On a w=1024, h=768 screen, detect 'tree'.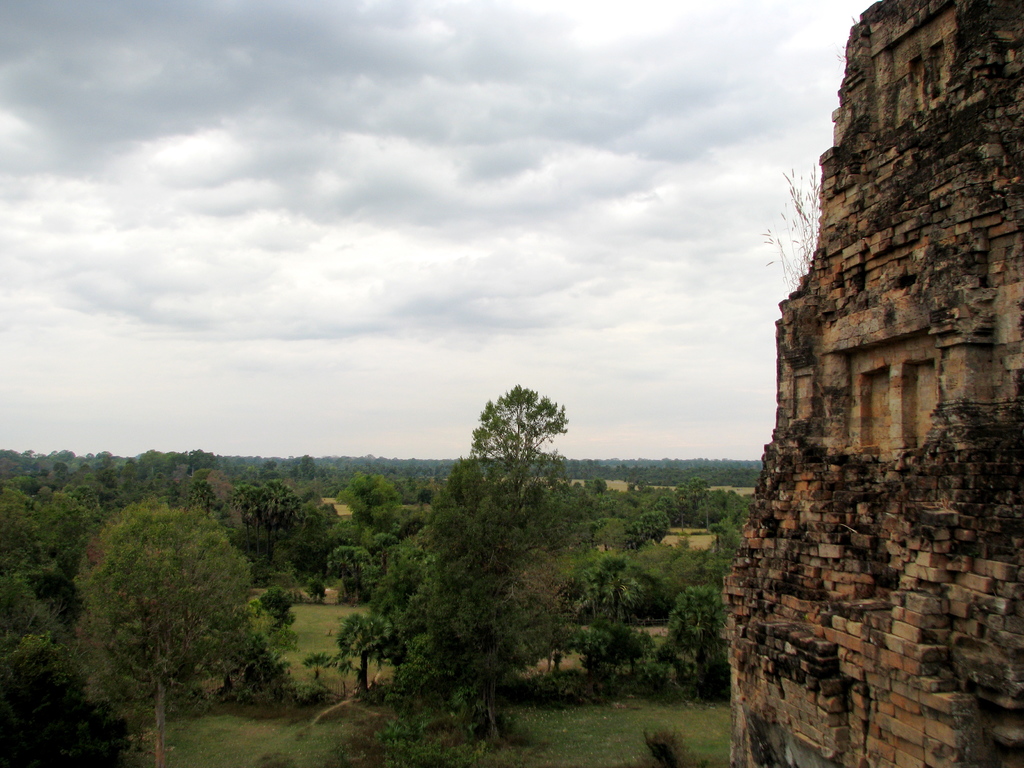
select_region(305, 647, 339, 679).
